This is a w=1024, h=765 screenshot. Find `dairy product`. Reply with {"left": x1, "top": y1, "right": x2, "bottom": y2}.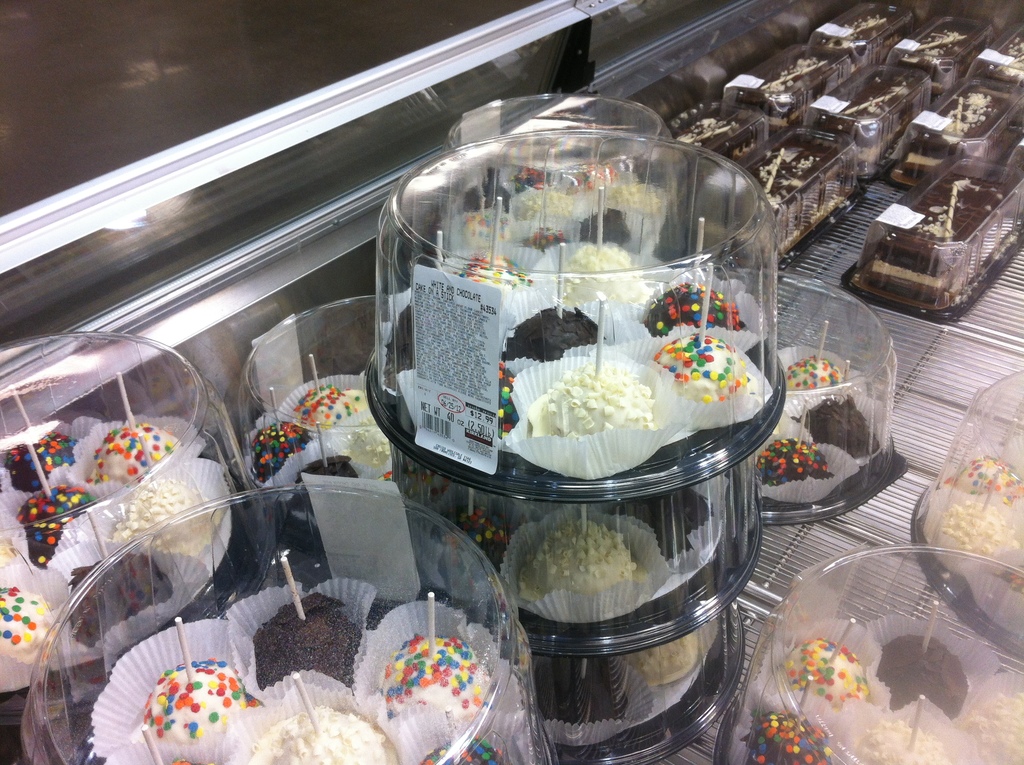
{"left": 793, "top": 638, "right": 873, "bottom": 695}.
